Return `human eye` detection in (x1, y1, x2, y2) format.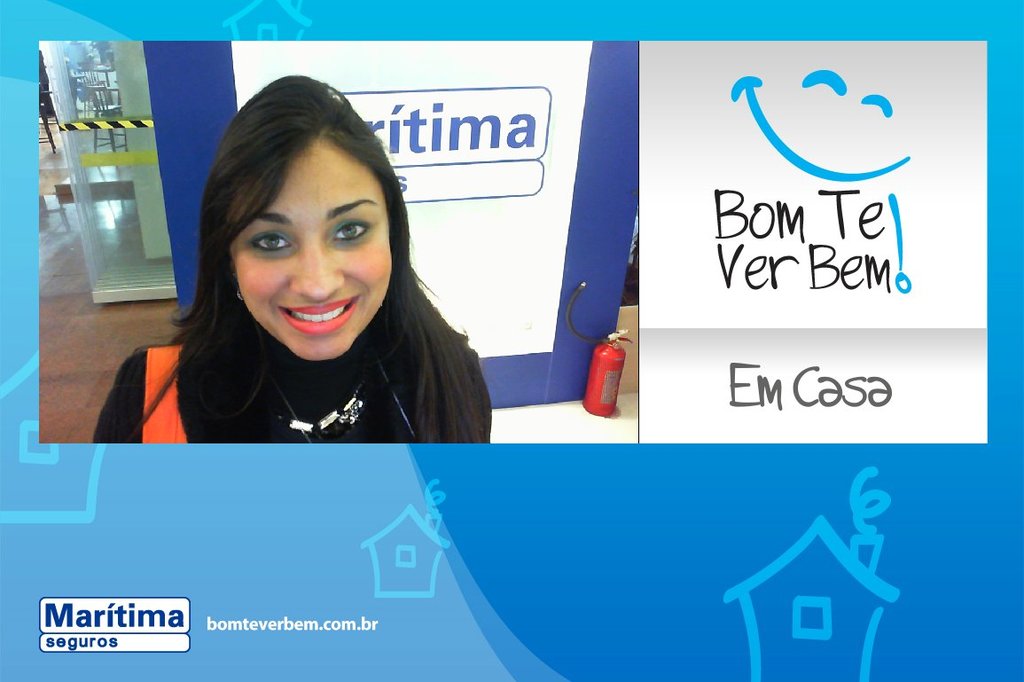
(329, 216, 371, 245).
